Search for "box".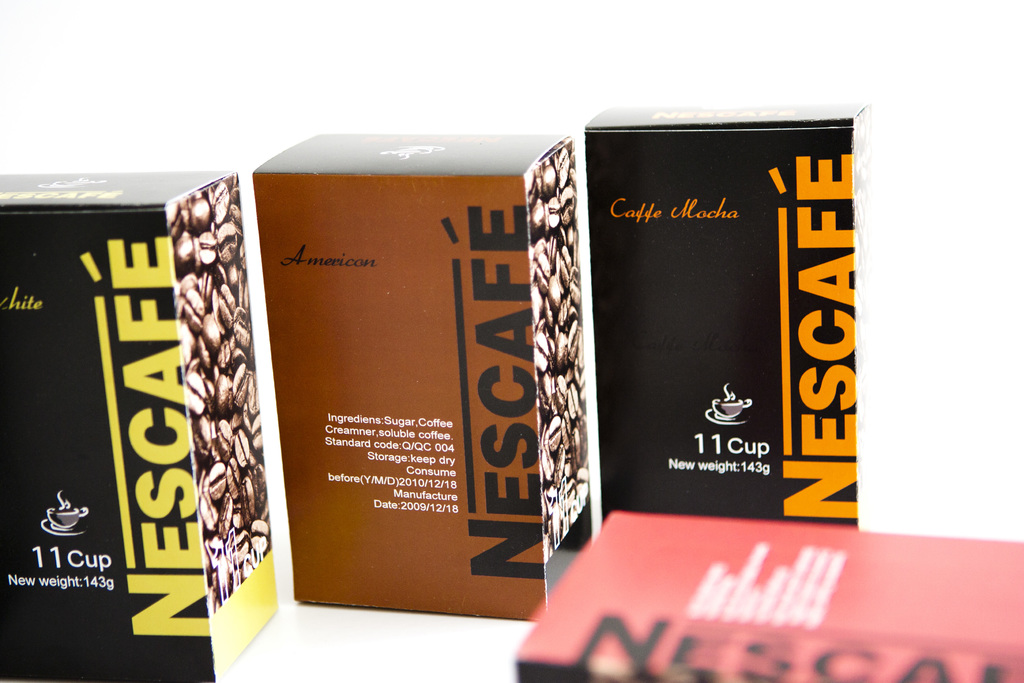
Found at [0,172,276,682].
